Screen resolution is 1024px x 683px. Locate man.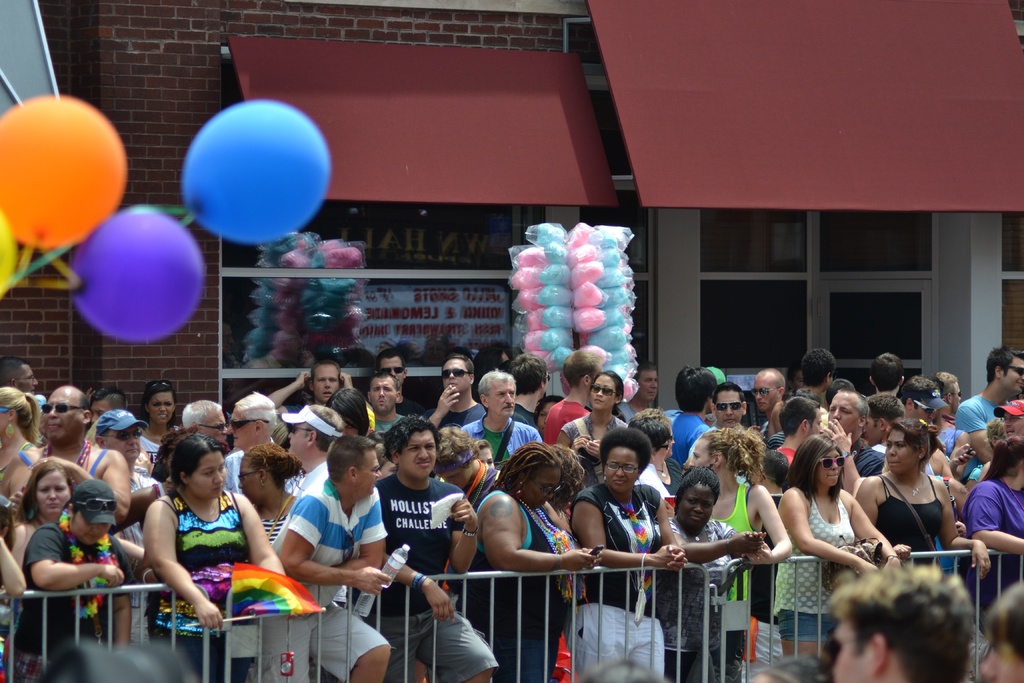
box(0, 388, 134, 559).
